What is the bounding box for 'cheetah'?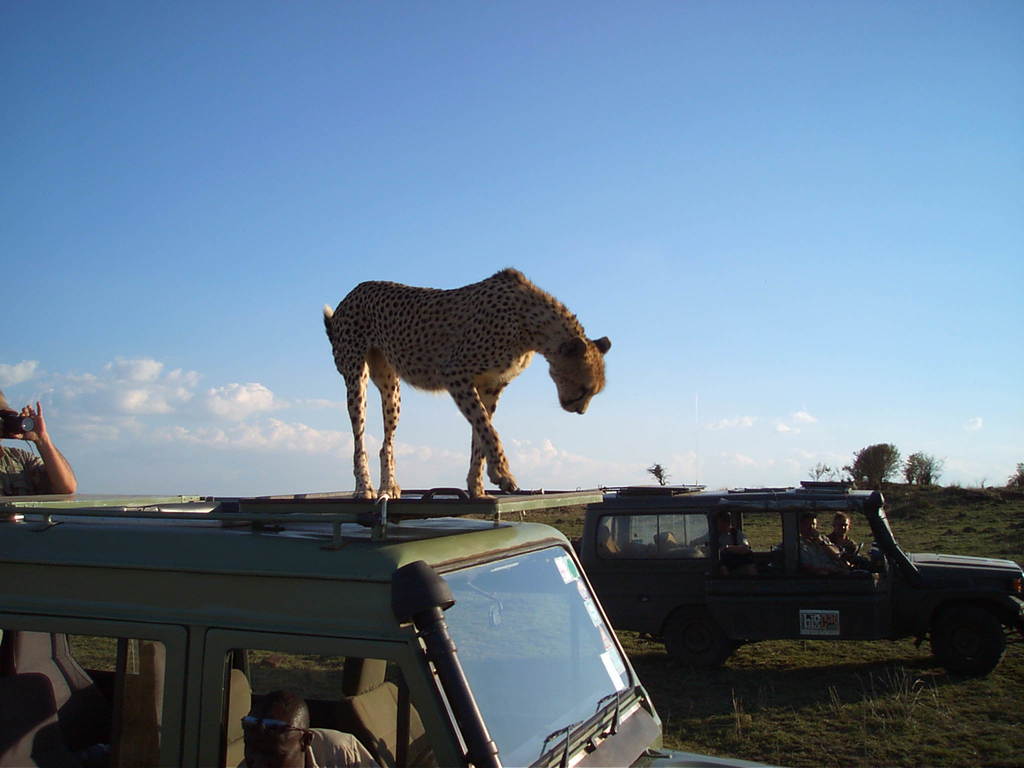
324,264,610,502.
